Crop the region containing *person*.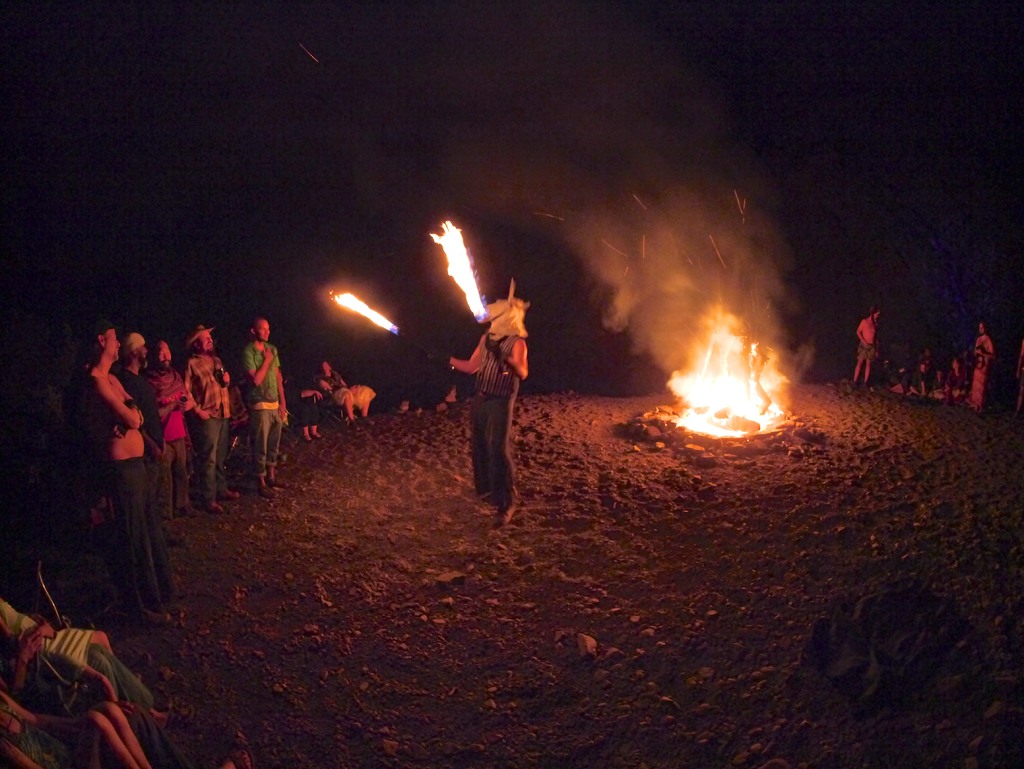
Crop region: 849, 306, 882, 394.
